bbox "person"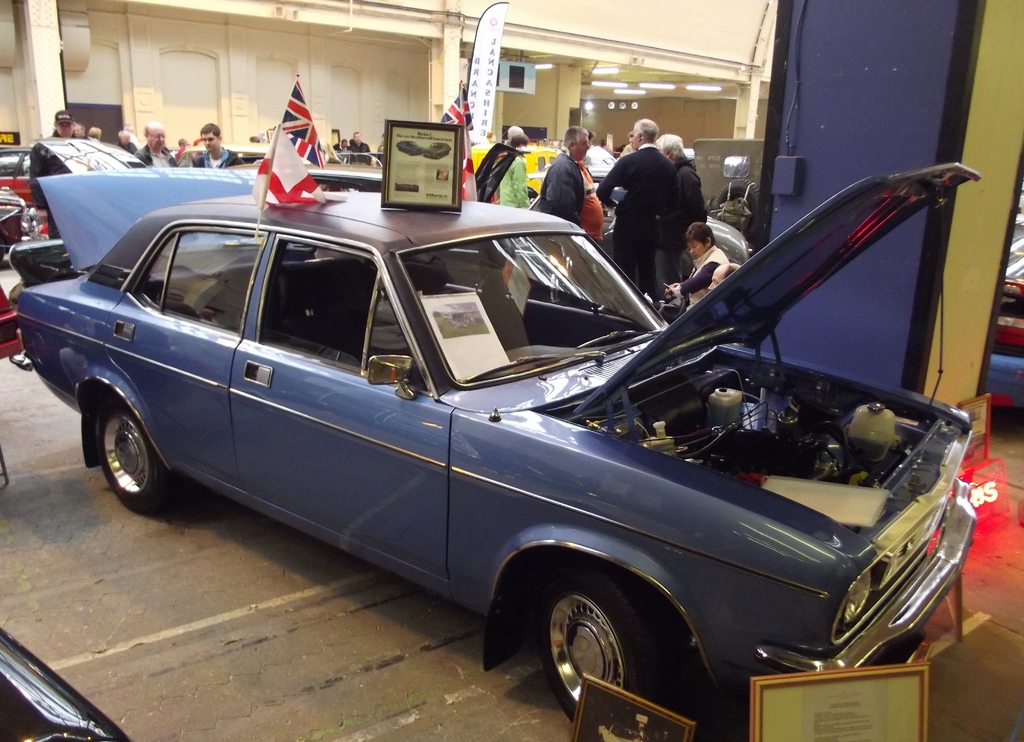
194,125,240,168
